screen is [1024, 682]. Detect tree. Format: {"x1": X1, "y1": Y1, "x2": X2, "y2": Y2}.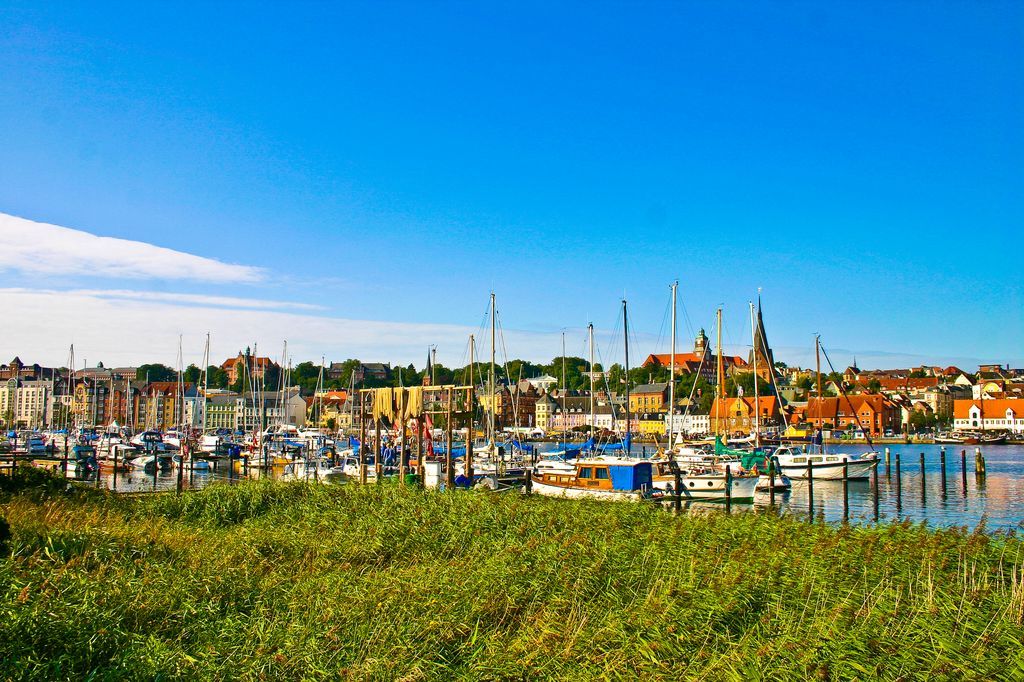
{"x1": 495, "y1": 354, "x2": 536, "y2": 383}.
